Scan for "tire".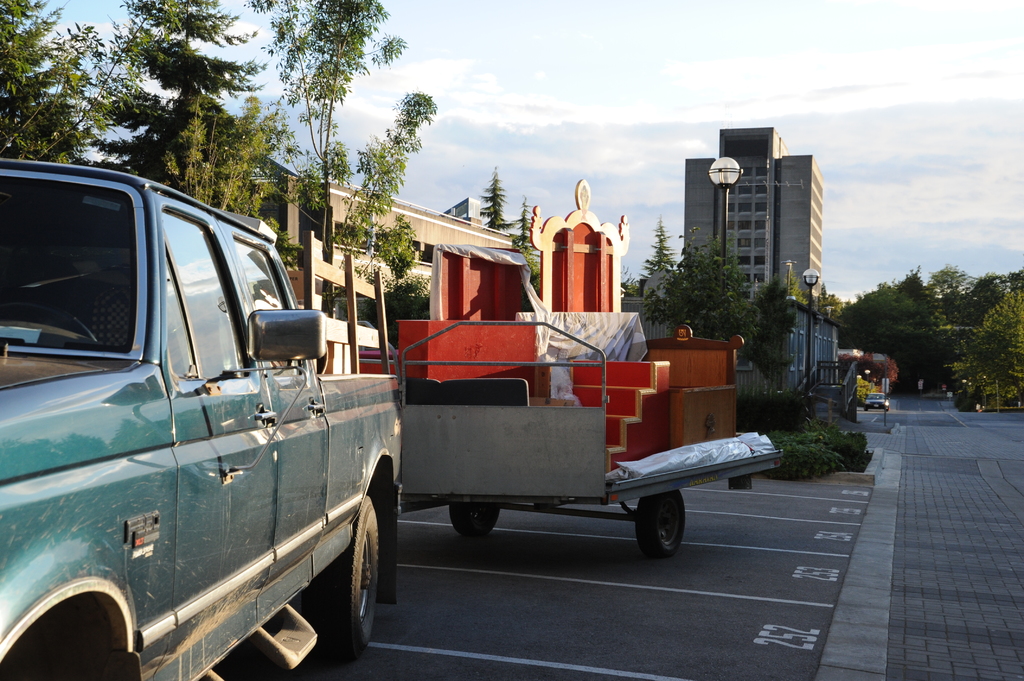
Scan result: {"left": 862, "top": 409, "right": 868, "bottom": 412}.
